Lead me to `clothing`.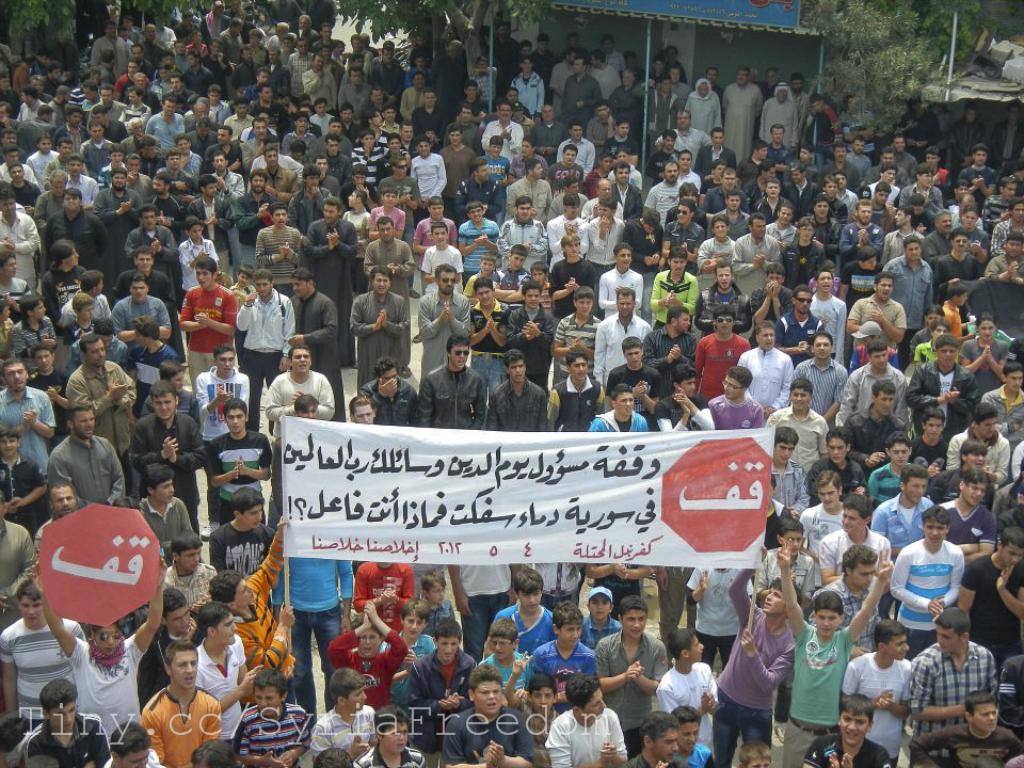
Lead to <bbox>815, 532, 898, 586</bbox>.
